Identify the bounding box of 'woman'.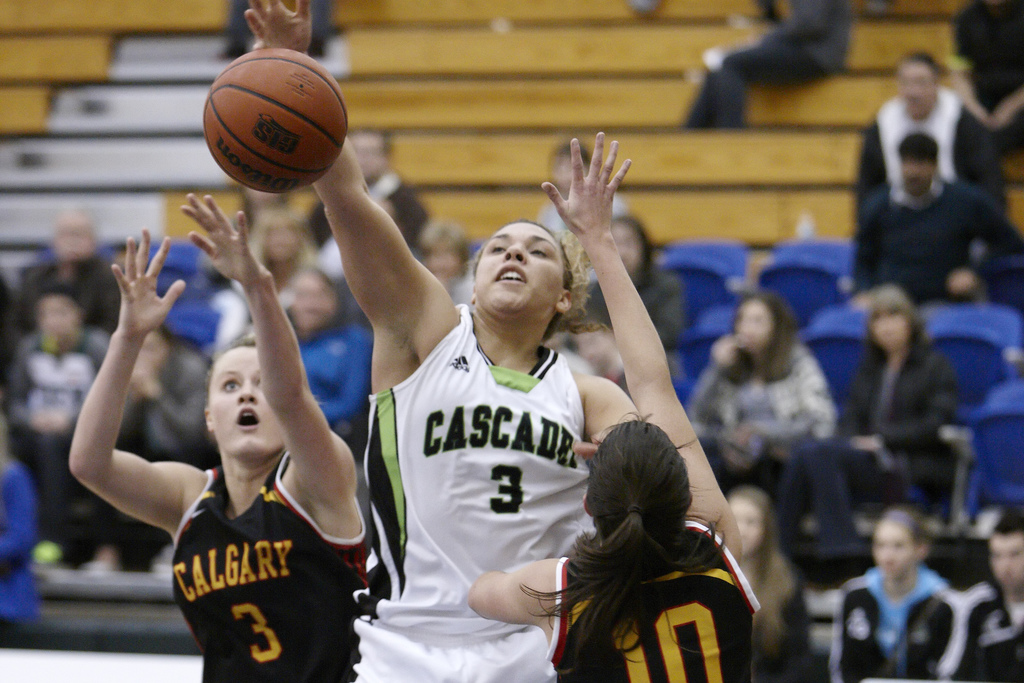
(241,0,643,682).
